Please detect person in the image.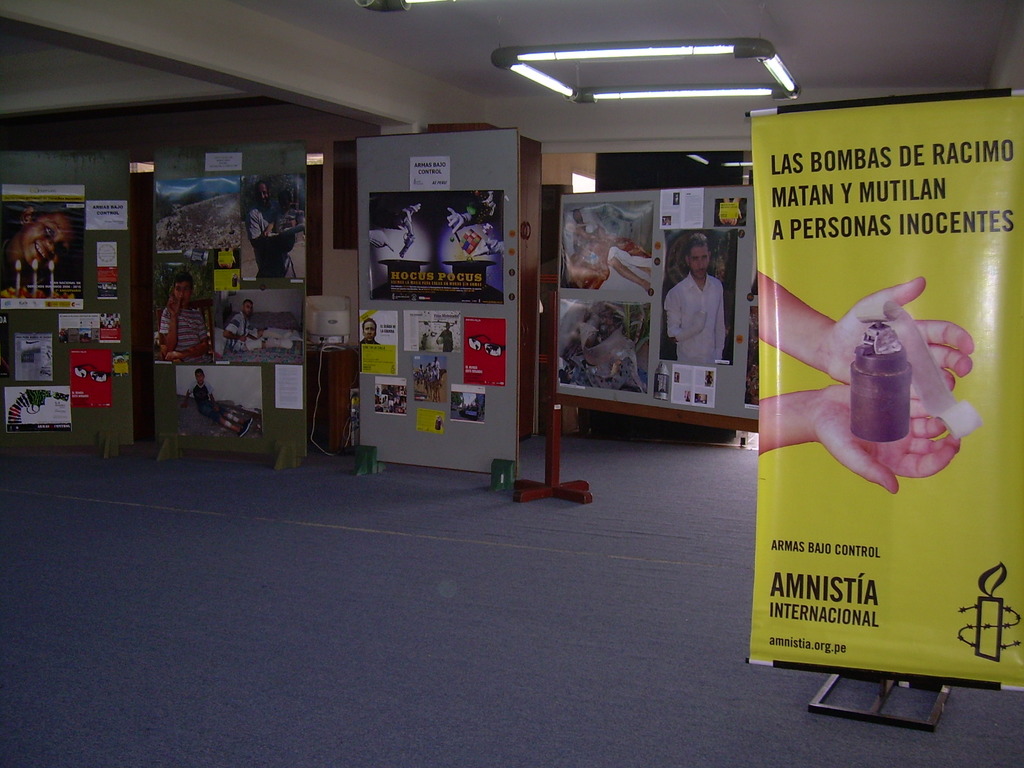
575, 209, 653, 290.
